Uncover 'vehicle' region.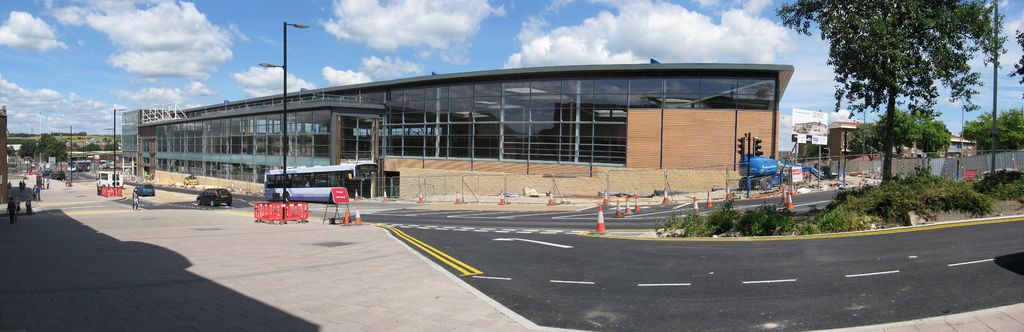
Uncovered: [49, 169, 66, 179].
